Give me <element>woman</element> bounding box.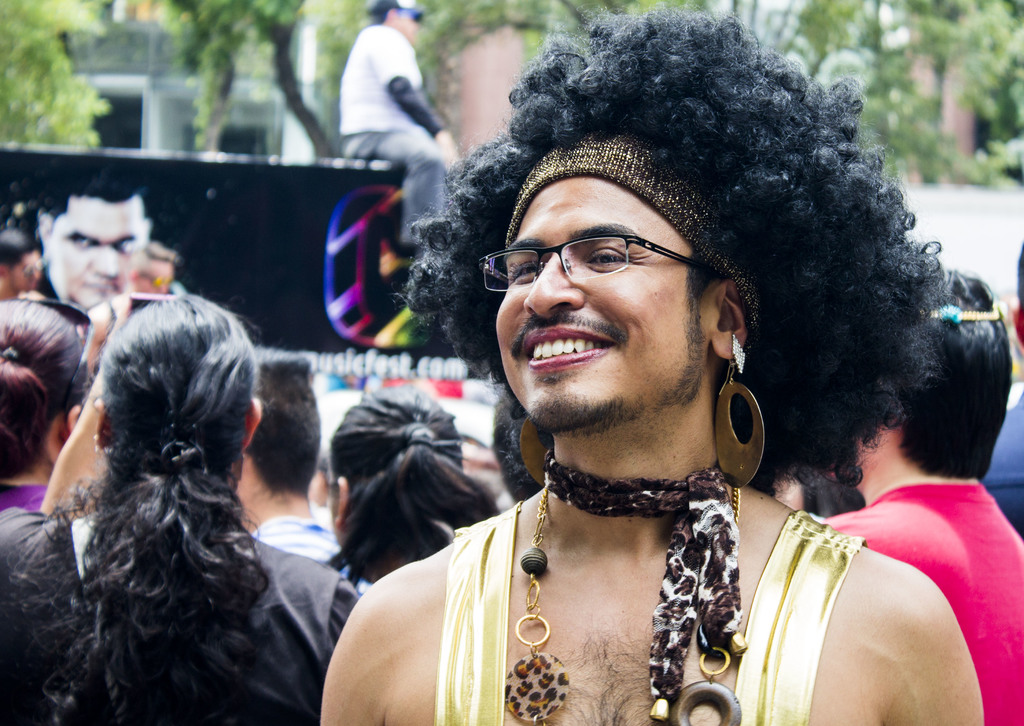
323:385:502:602.
